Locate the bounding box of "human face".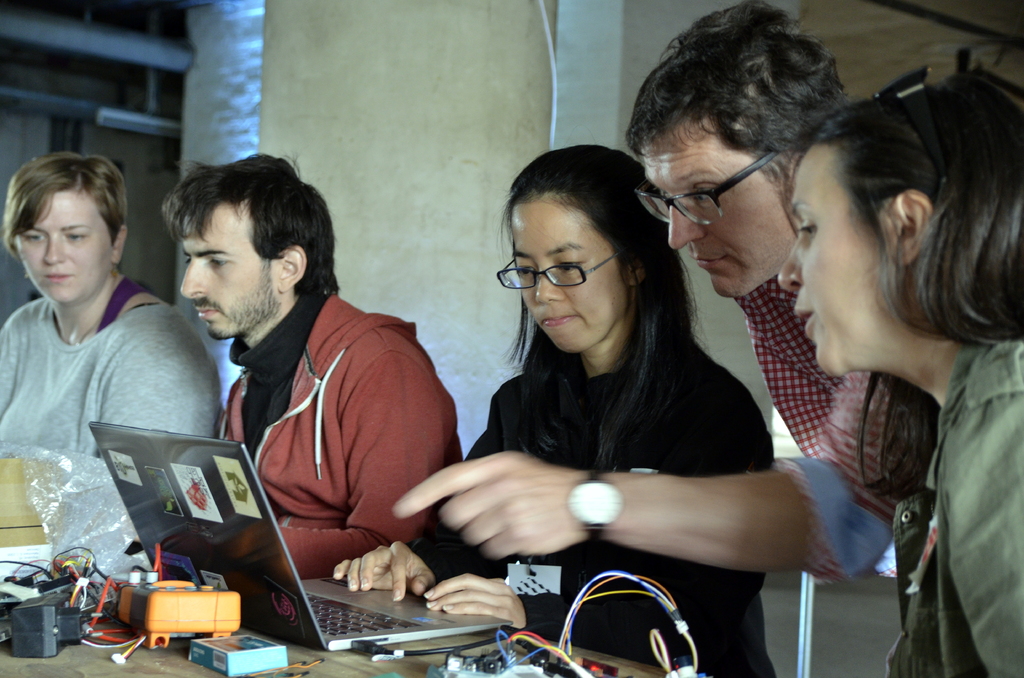
Bounding box: crop(508, 193, 624, 358).
